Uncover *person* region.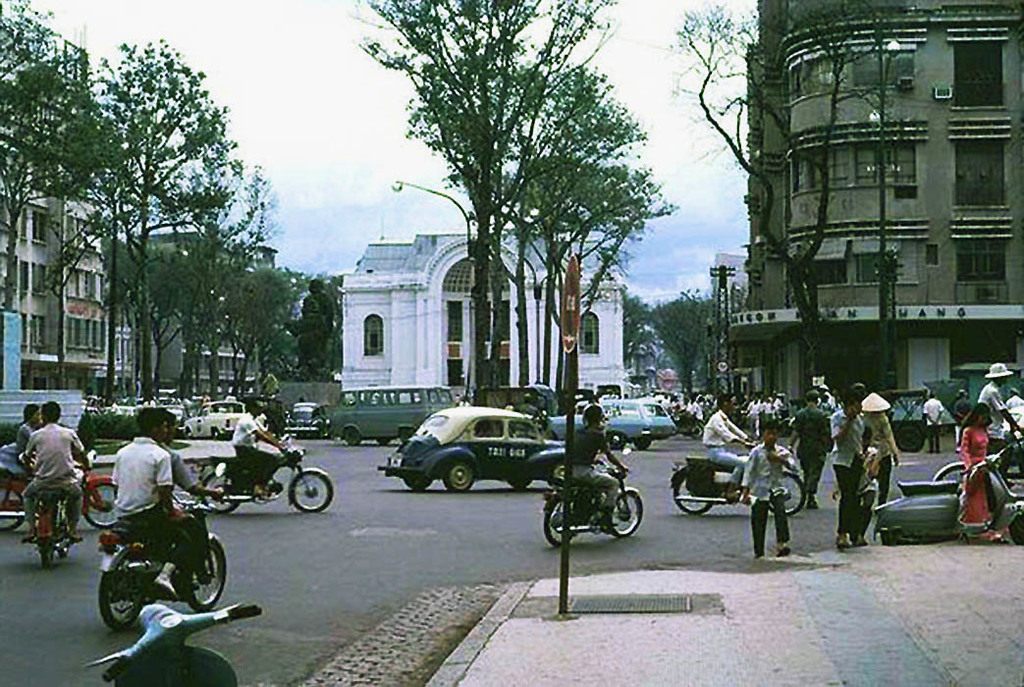
Uncovered: bbox=(740, 427, 806, 557).
